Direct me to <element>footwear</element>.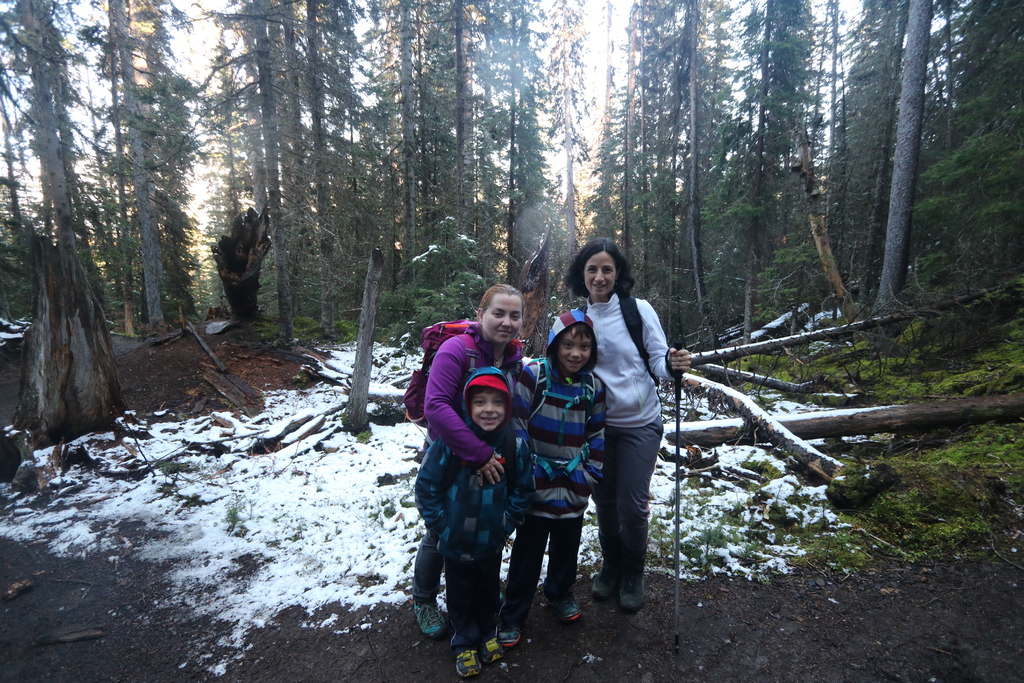
Direction: bbox(452, 646, 485, 682).
